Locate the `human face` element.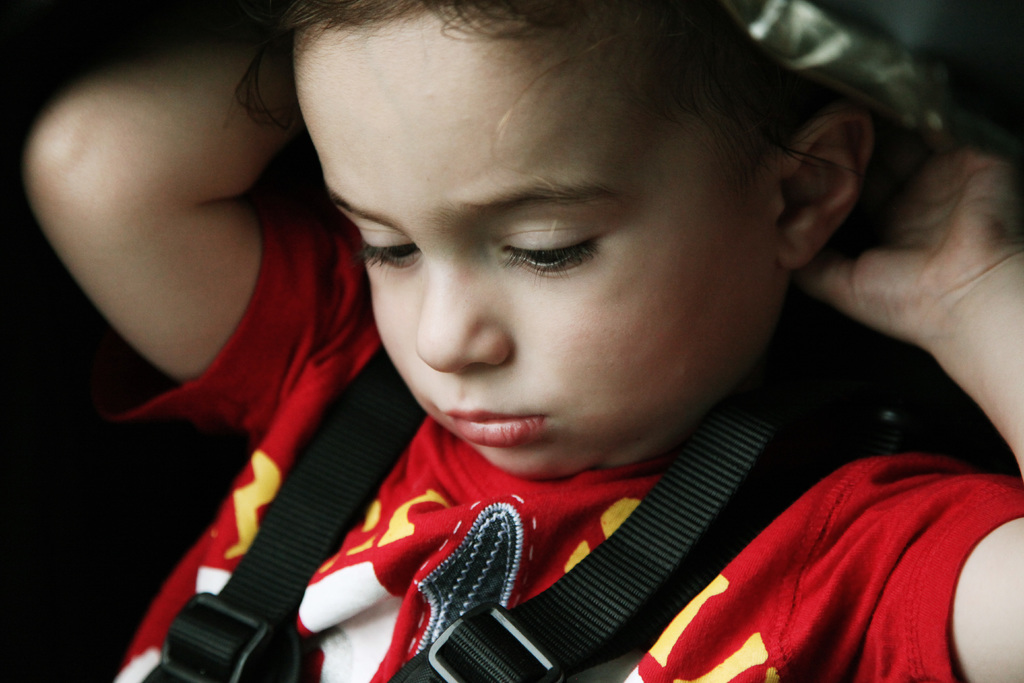
Element bbox: locate(296, 12, 786, 481).
